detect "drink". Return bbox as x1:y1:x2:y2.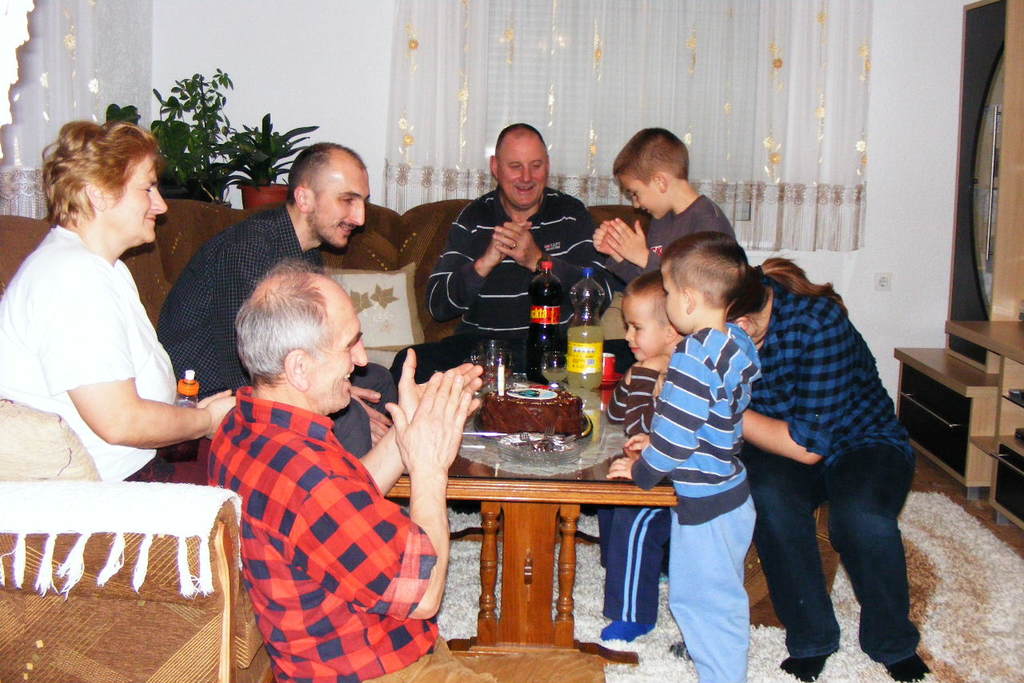
529:282:562:384.
